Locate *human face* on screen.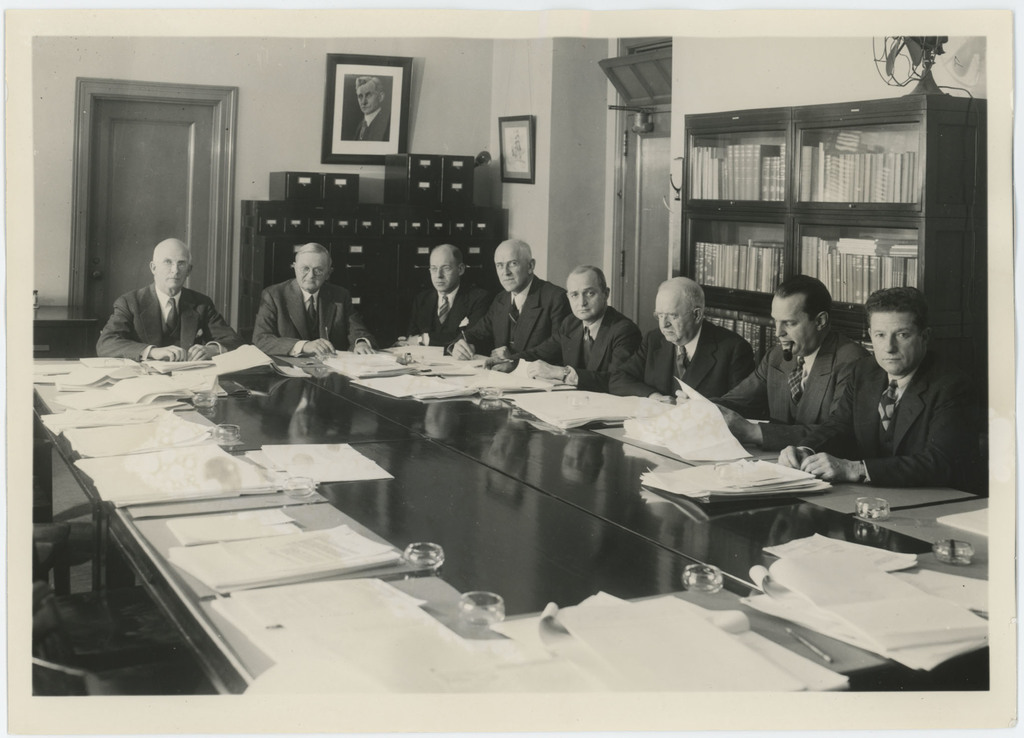
On screen at box(571, 277, 605, 323).
